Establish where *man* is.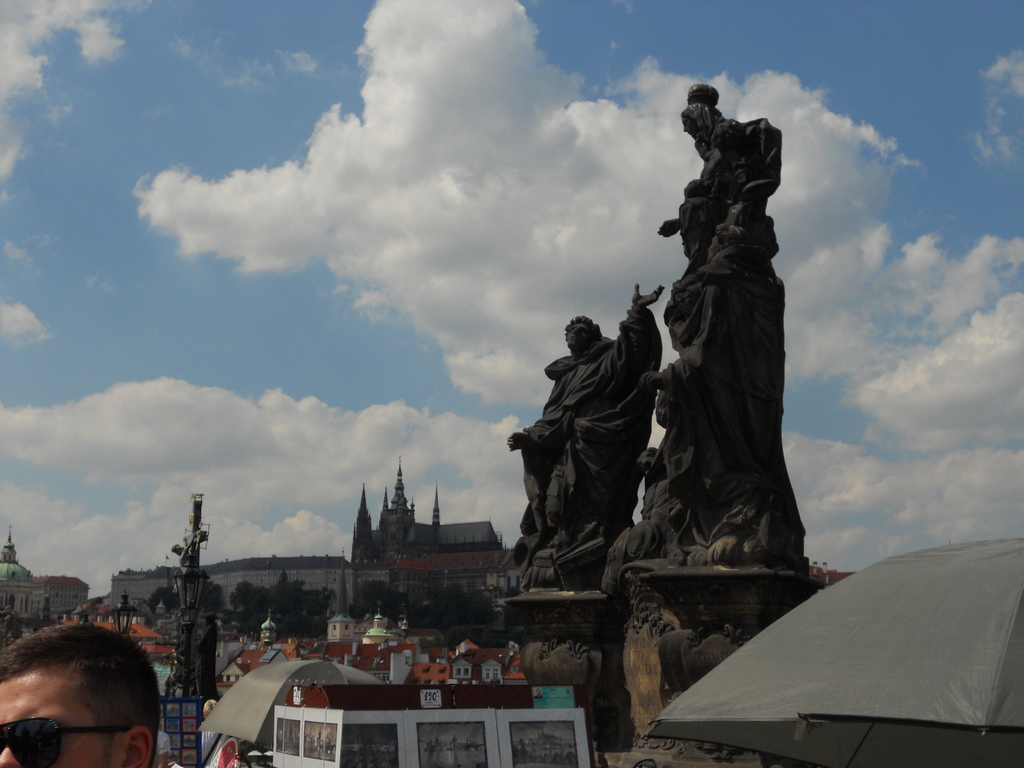
Established at {"left": 0, "top": 625, "right": 162, "bottom": 767}.
